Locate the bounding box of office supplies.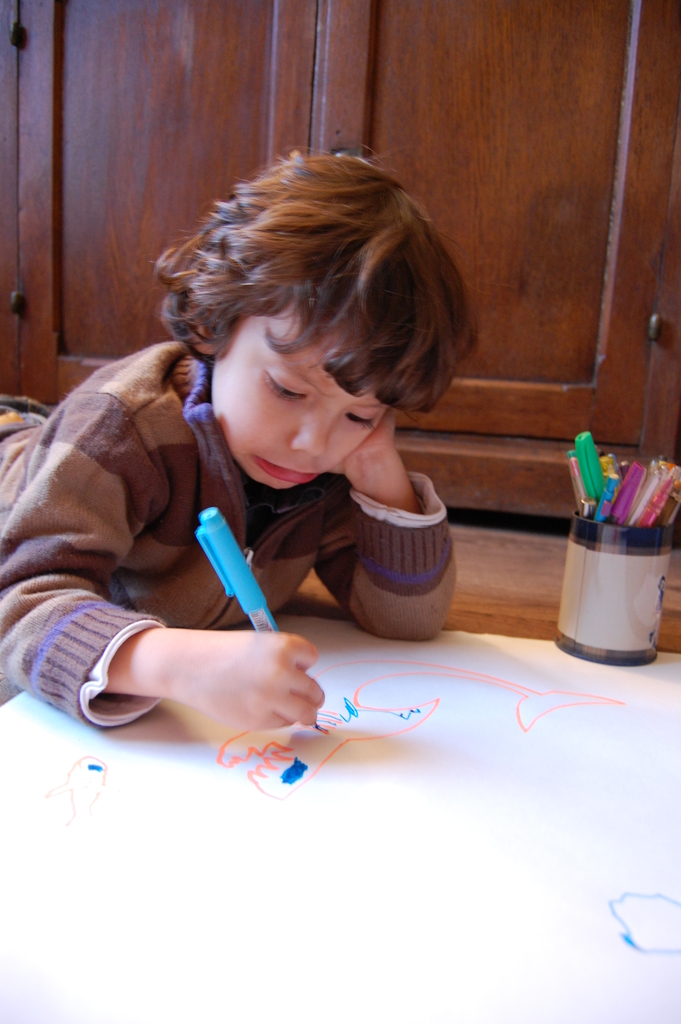
Bounding box: <bbox>196, 506, 320, 732</bbox>.
